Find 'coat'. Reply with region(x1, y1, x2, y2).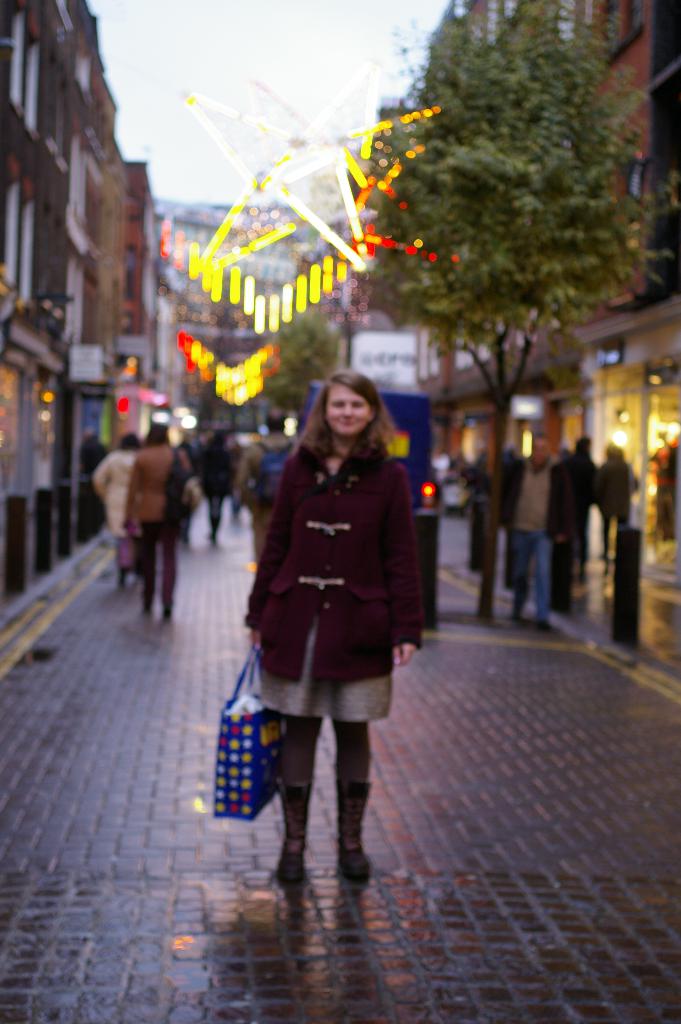
region(238, 426, 303, 570).
